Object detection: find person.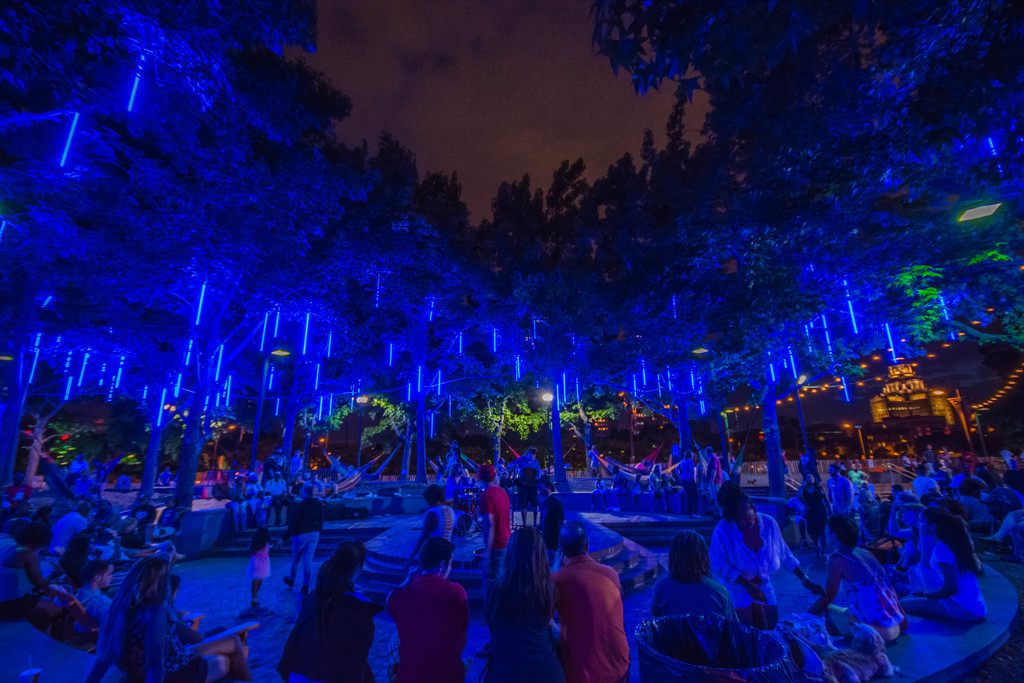
(x1=387, y1=531, x2=476, y2=682).
